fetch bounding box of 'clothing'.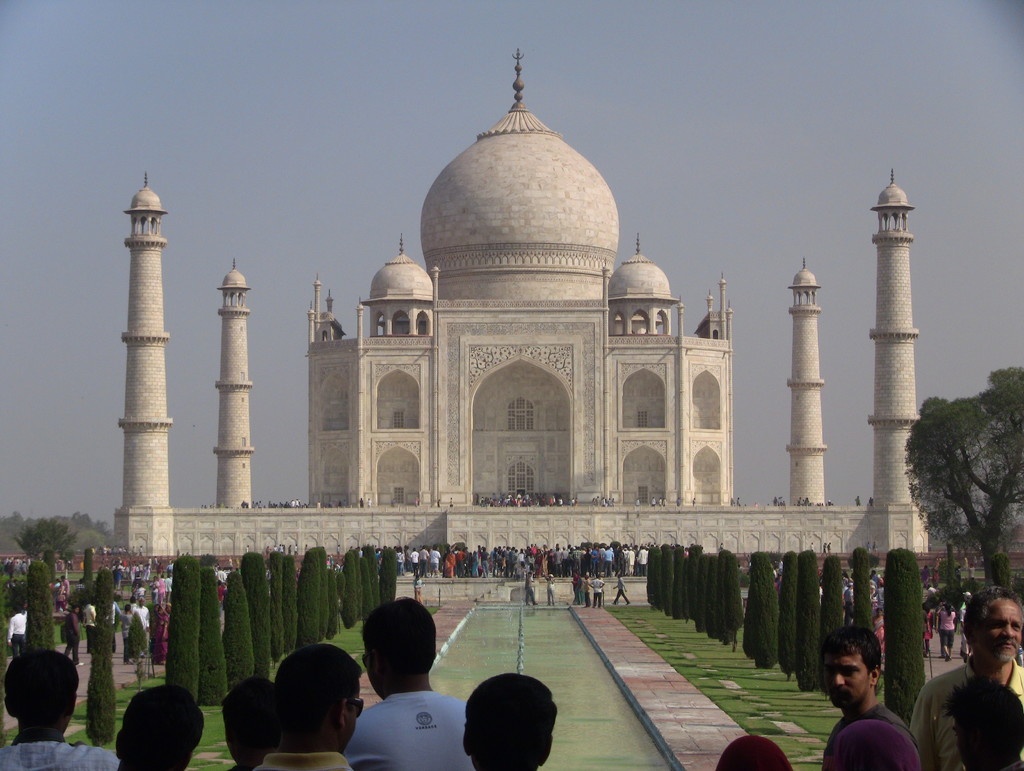
Bbox: locate(570, 574, 579, 602).
